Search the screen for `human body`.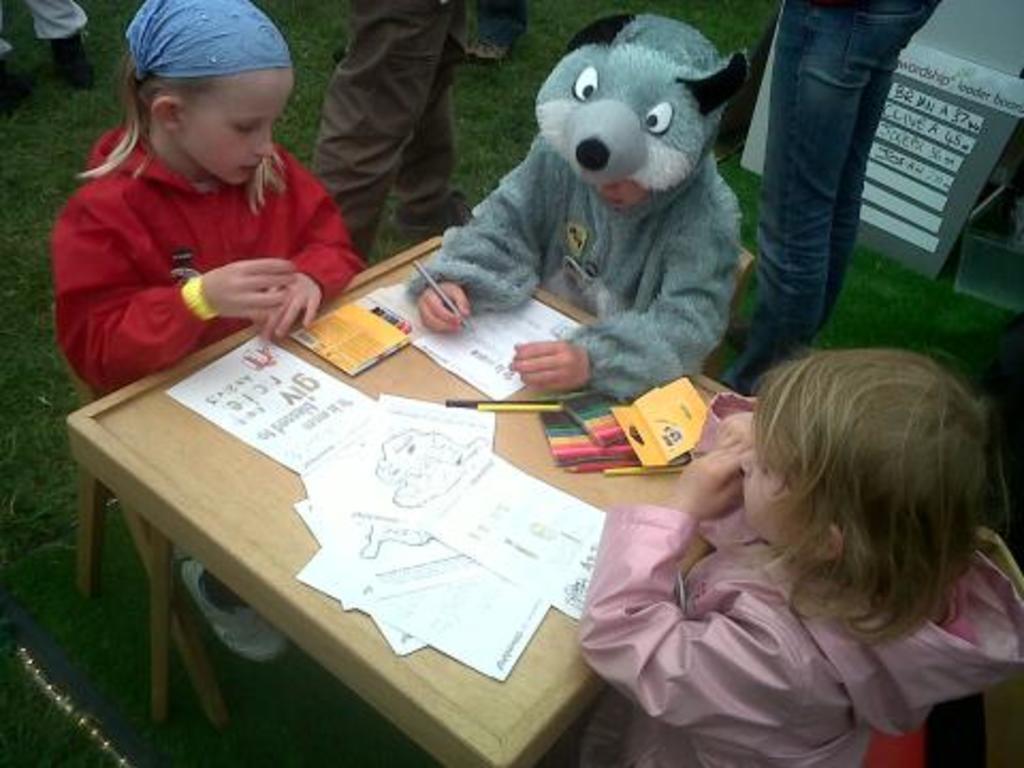
Found at box=[403, 137, 745, 397].
